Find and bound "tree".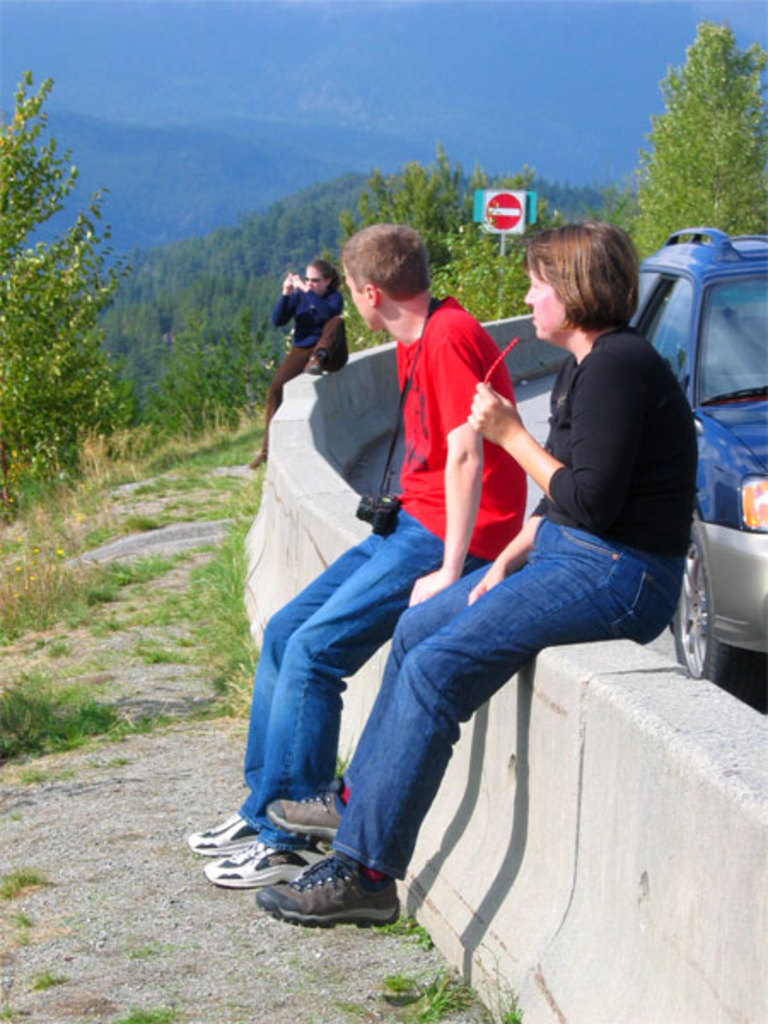
Bound: pyautogui.locateOnScreen(312, 142, 538, 358).
